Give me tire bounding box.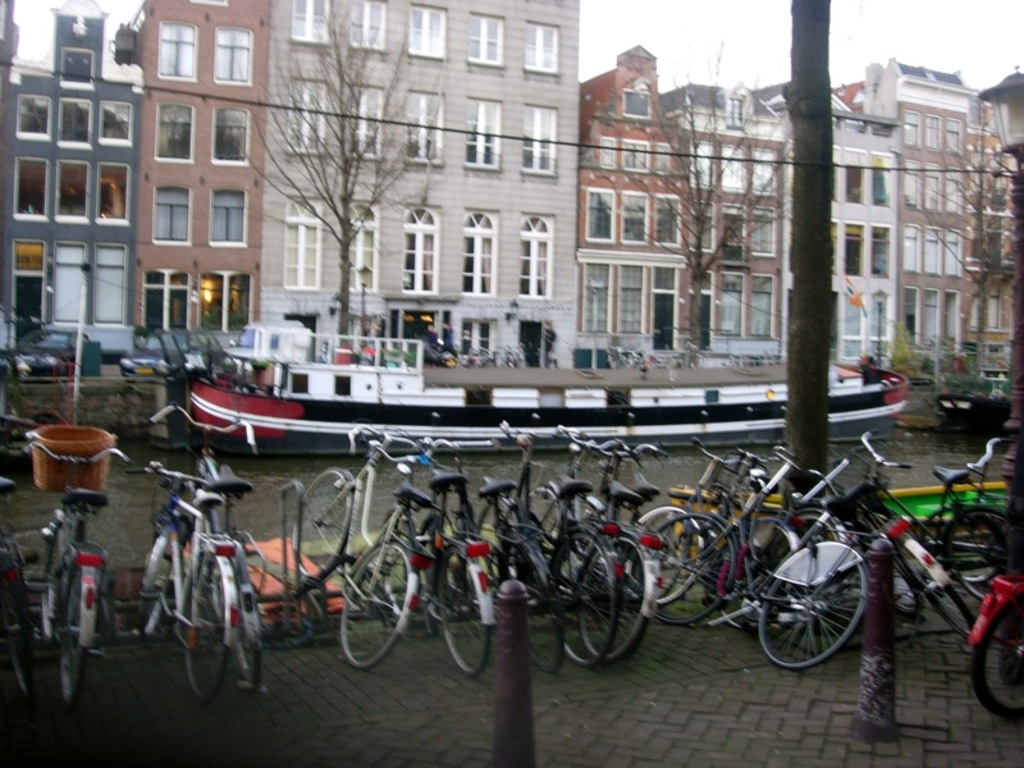
778, 500, 852, 617.
